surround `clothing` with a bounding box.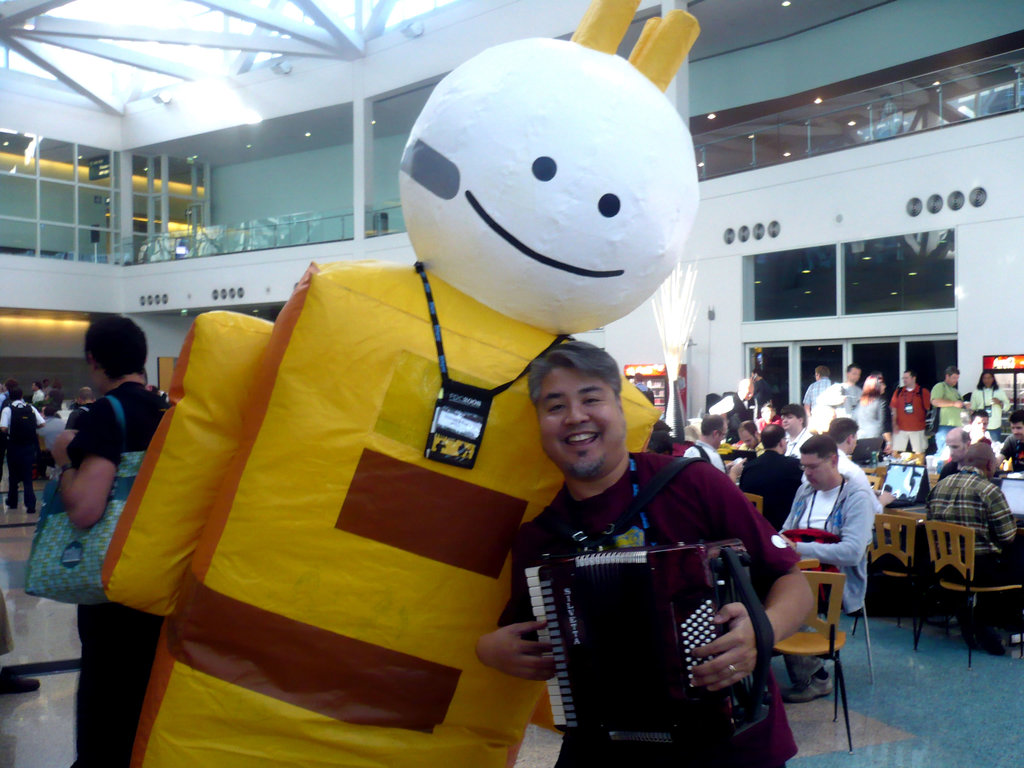
rect(968, 389, 1014, 438).
